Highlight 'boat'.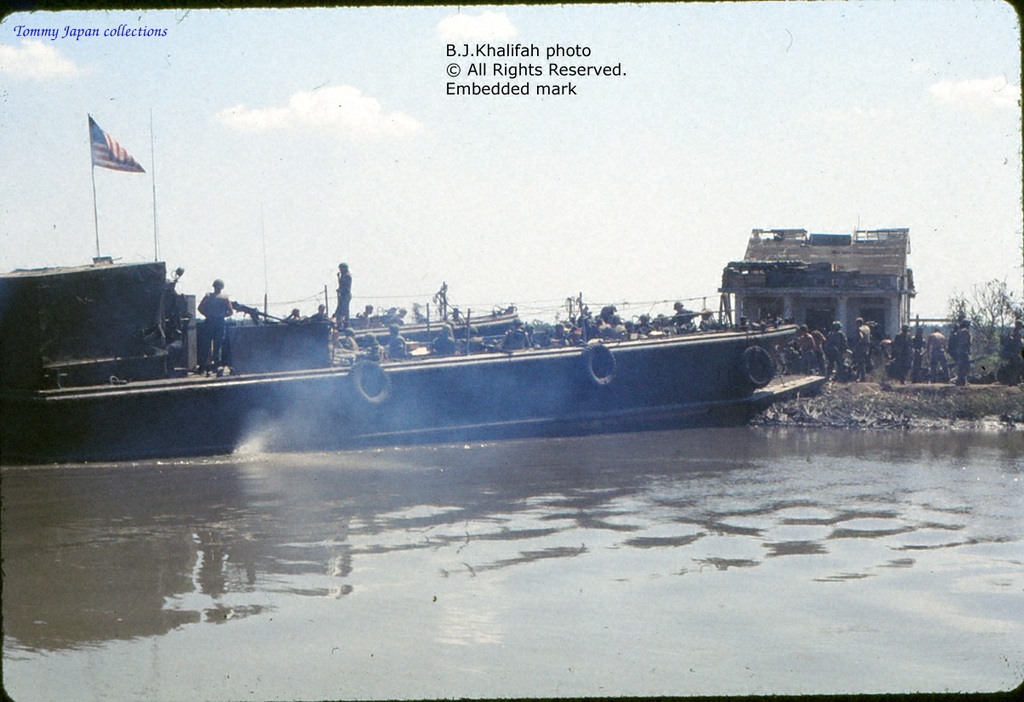
Highlighted region: BBox(20, 155, 878, 453).
